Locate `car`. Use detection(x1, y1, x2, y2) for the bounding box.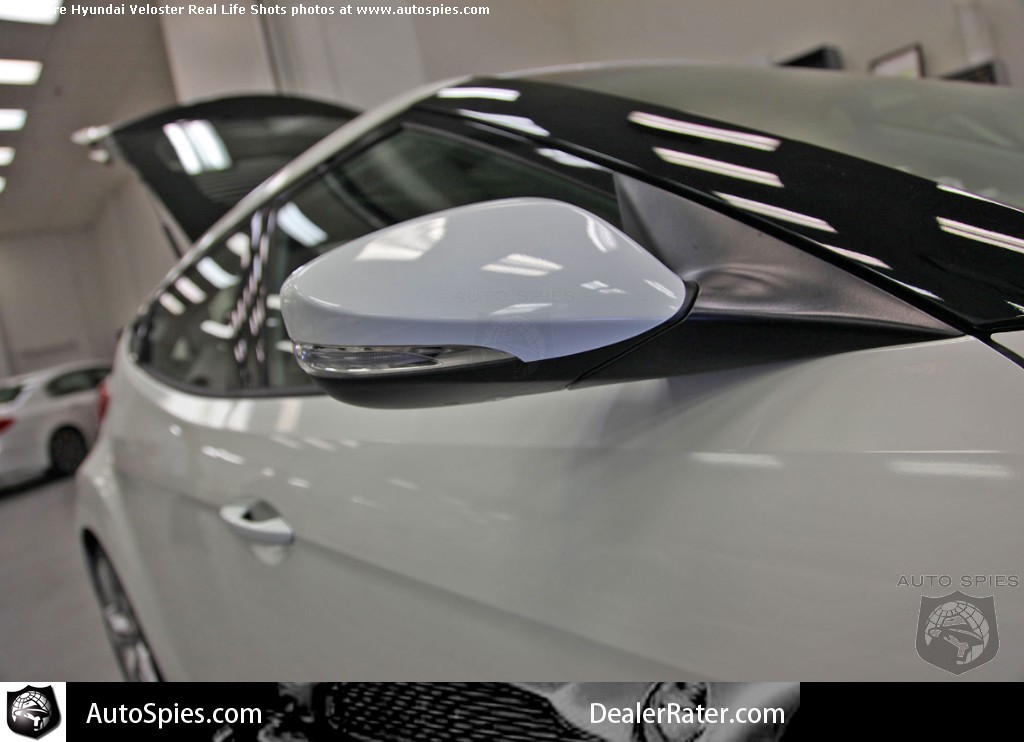
detection(0, 358, 116, 496).
